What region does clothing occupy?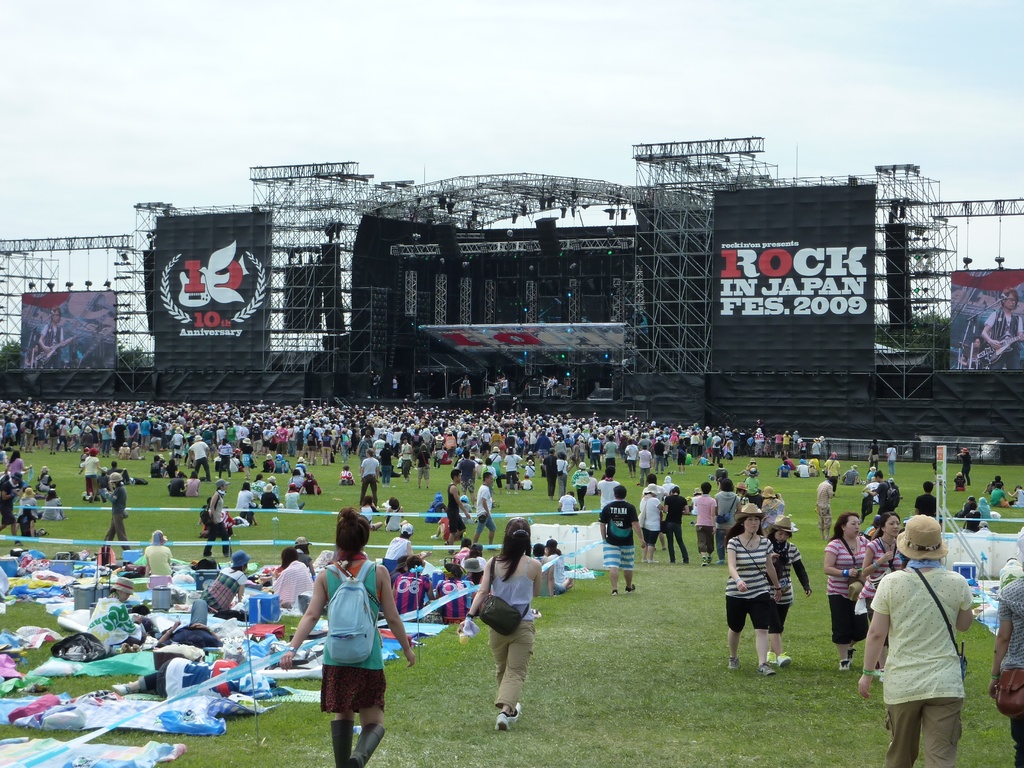
687, 493, 714, 544.
